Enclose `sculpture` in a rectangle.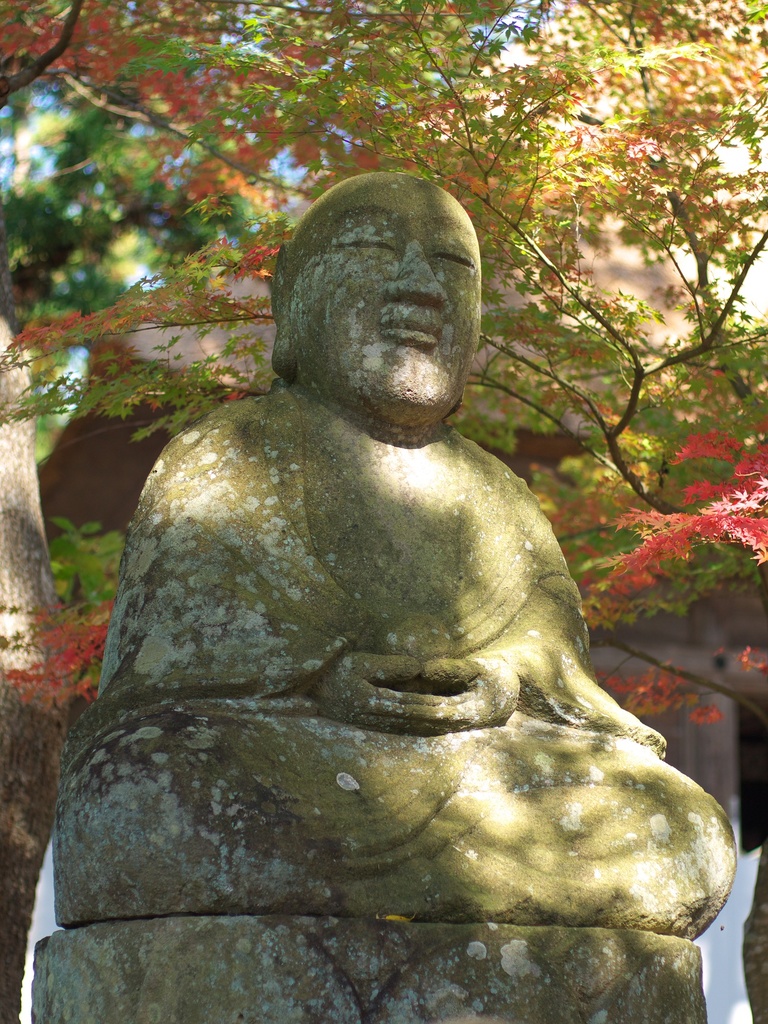
19 154 744 1023.
